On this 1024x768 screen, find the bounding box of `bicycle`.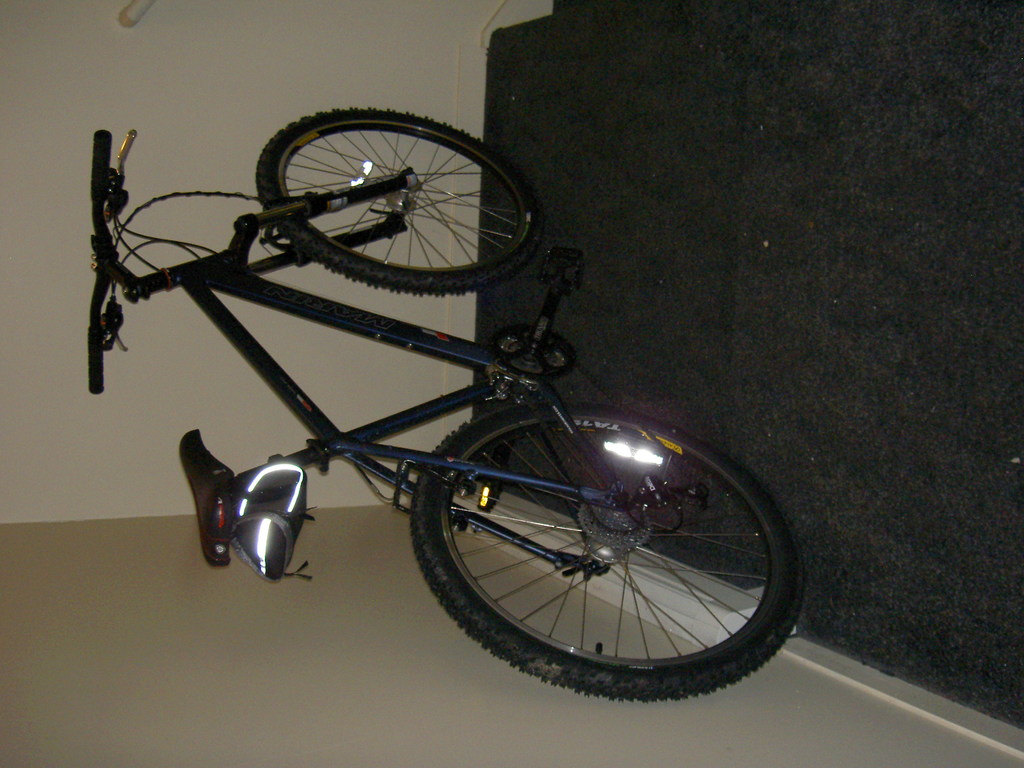
Bounding box: [81,76,804,698].
